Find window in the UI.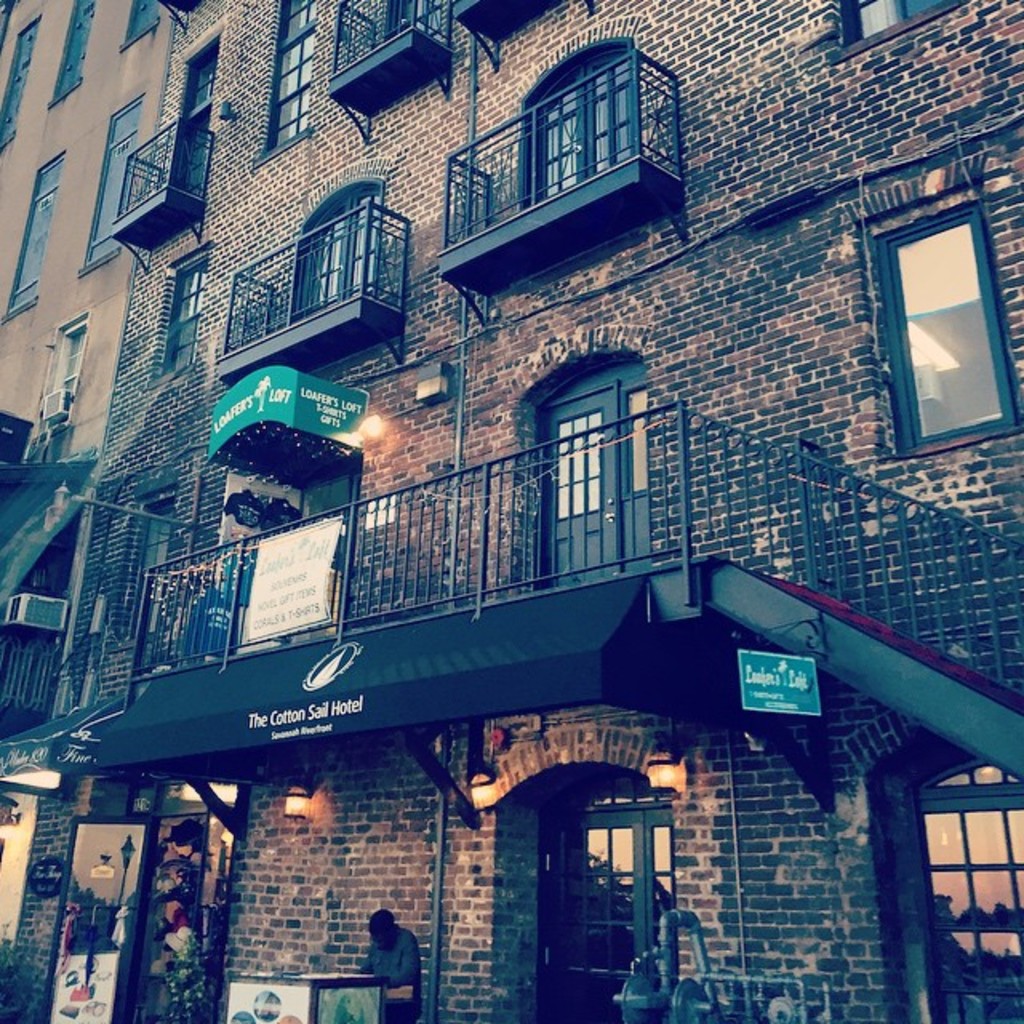
UI element at {"left": 168, "top": 32, "right": 222, "bottom": 198}.
